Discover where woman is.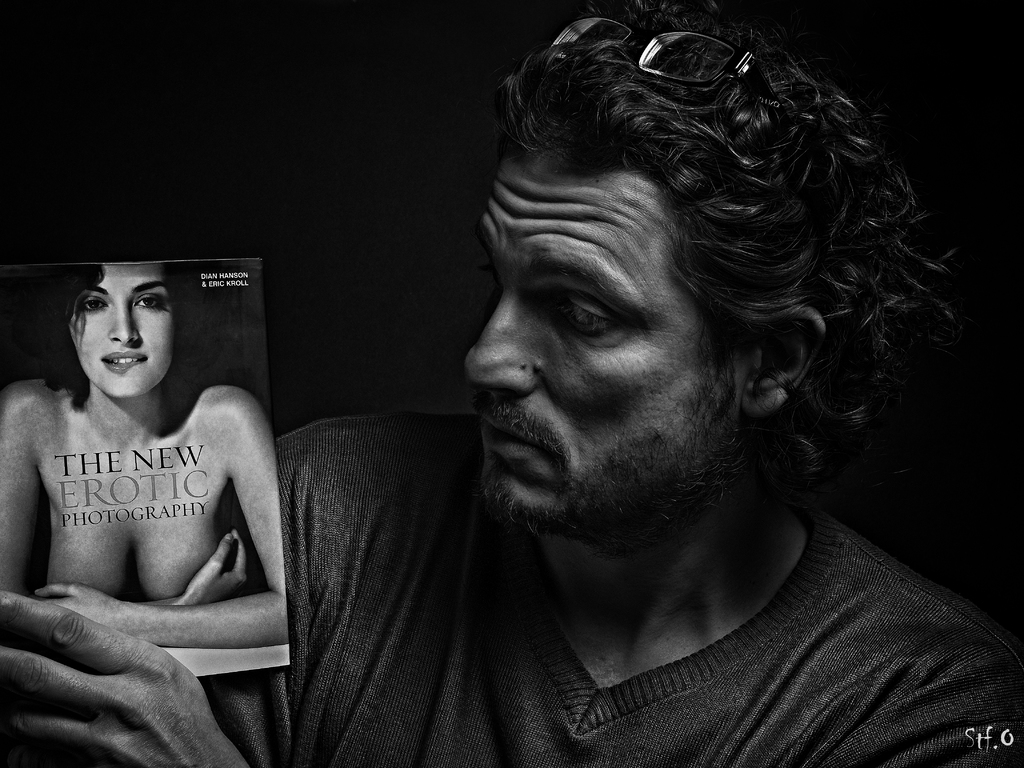
Discovered at 11:244:284:716.
